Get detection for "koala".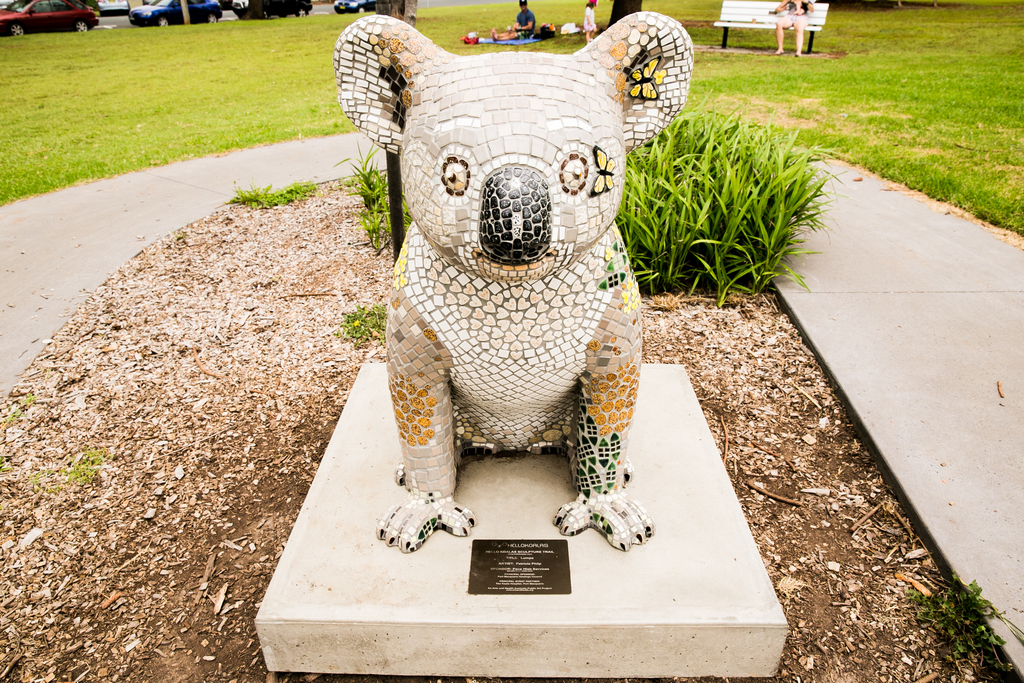
Detection: pyautogui.locateOnScreen(334, 27, 701, 536).
